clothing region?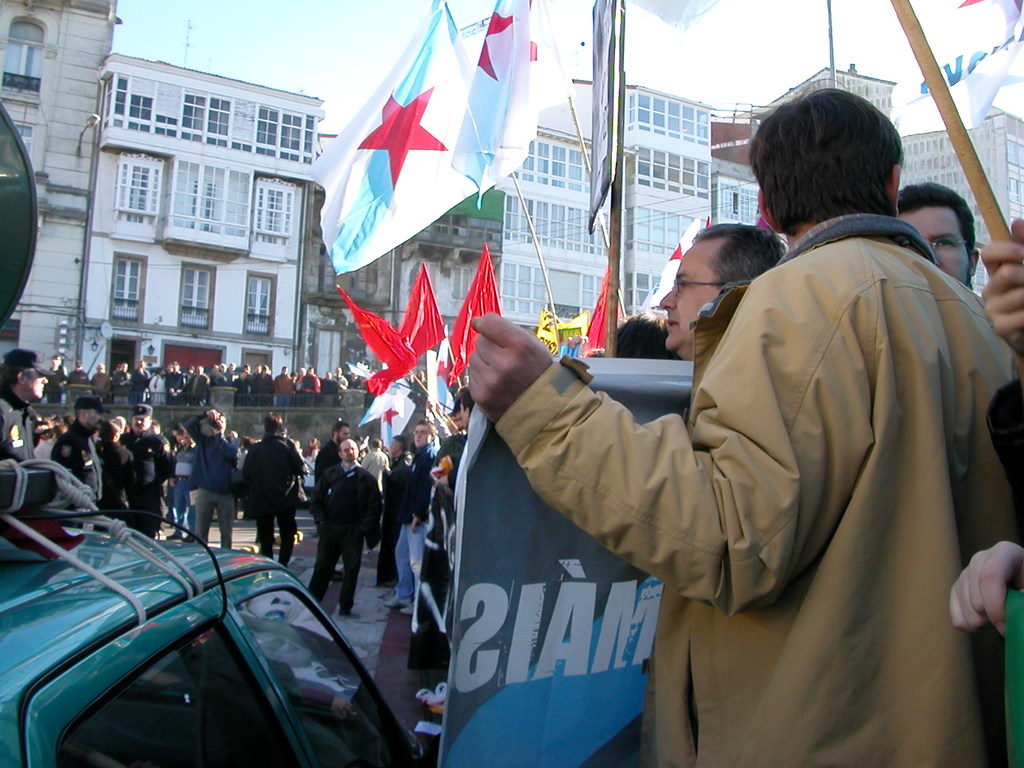
240,442,296,566
